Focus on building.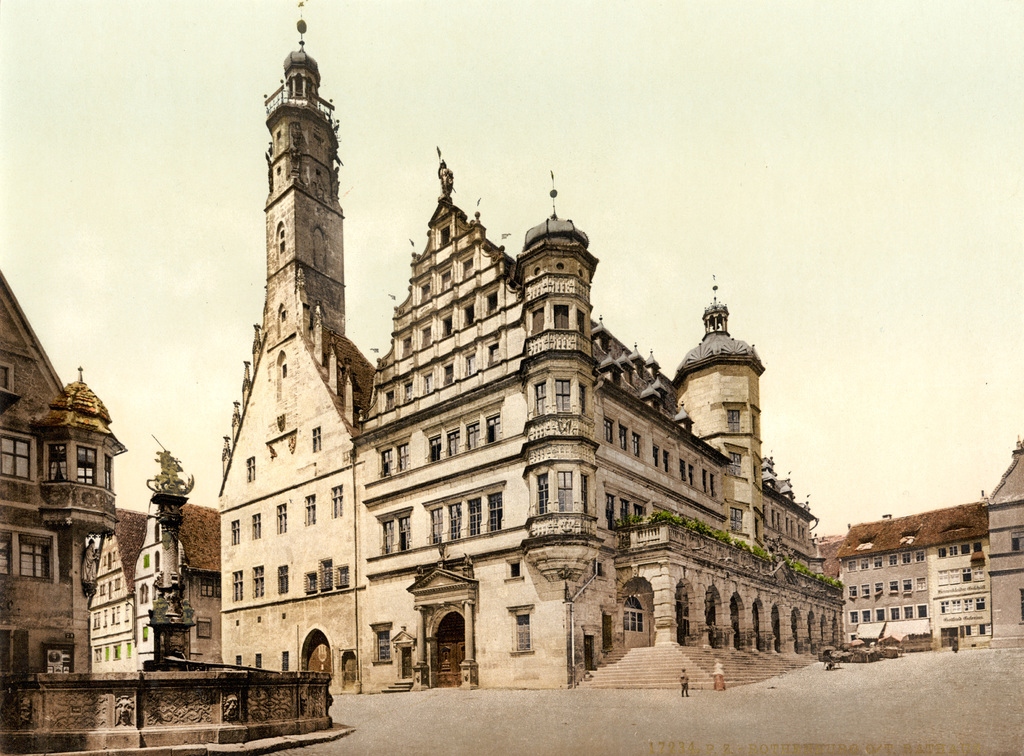
Focused at 79:514:159:677.
